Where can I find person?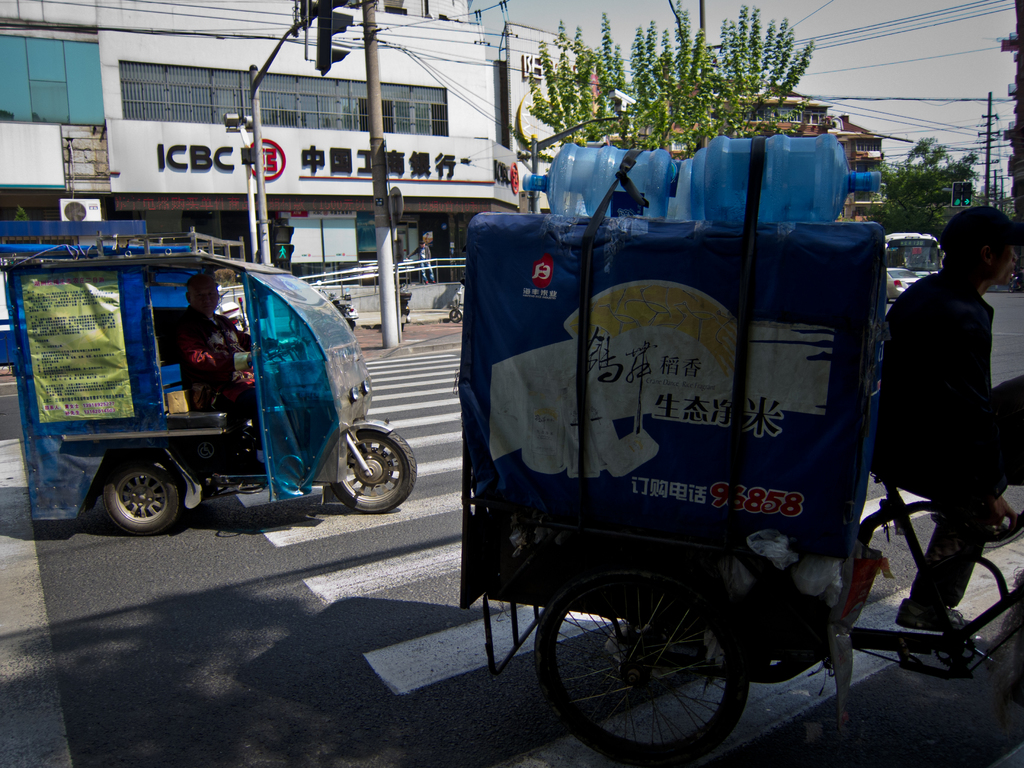
You can find it at rect(175, 274, 278, 468).
